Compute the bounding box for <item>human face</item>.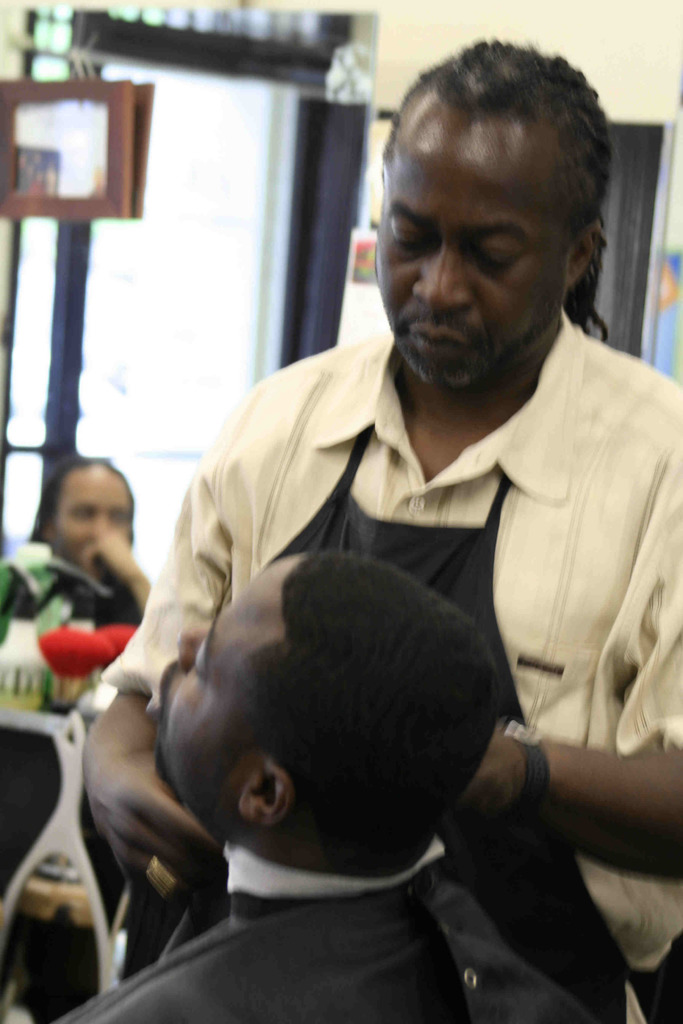
bbox=(152, 554, 305, 839).
